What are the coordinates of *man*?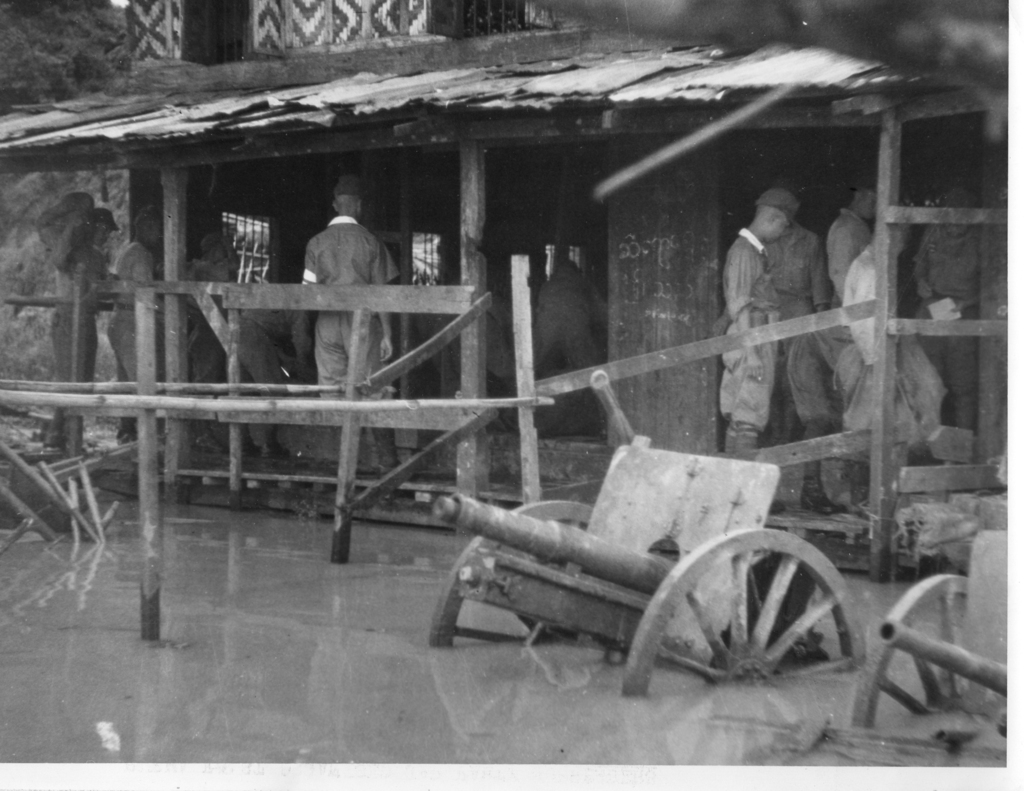
bbox(111, 202, 165, 379).
